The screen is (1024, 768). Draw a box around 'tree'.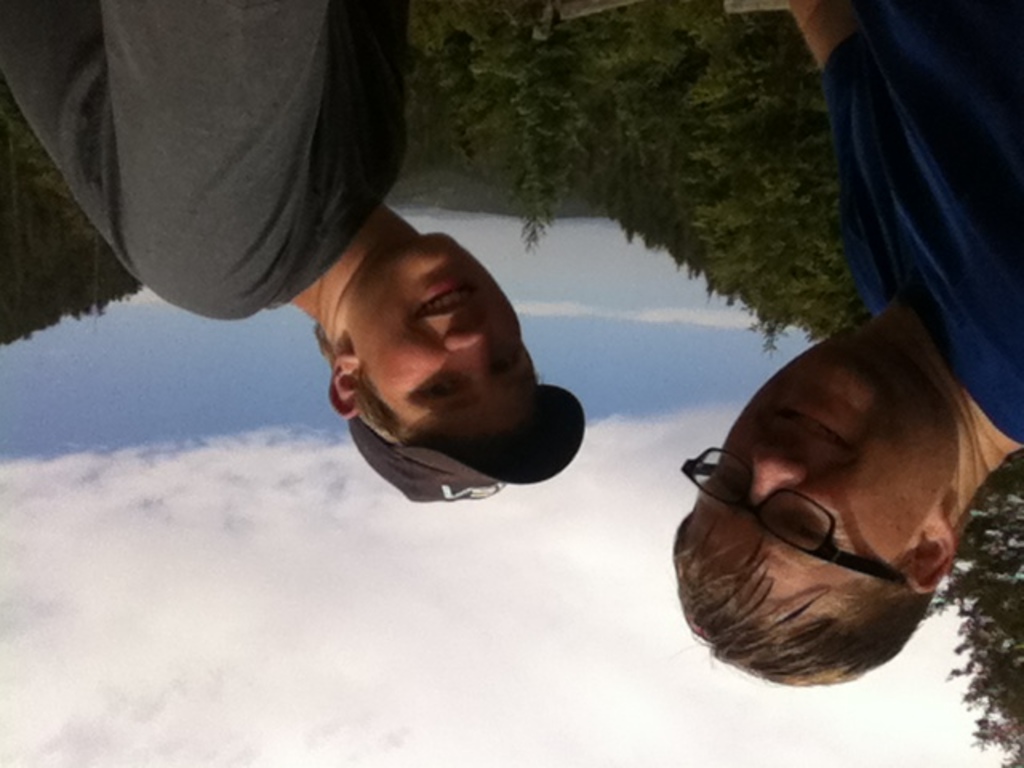
bbox=[926, 464, 1022, 766].
